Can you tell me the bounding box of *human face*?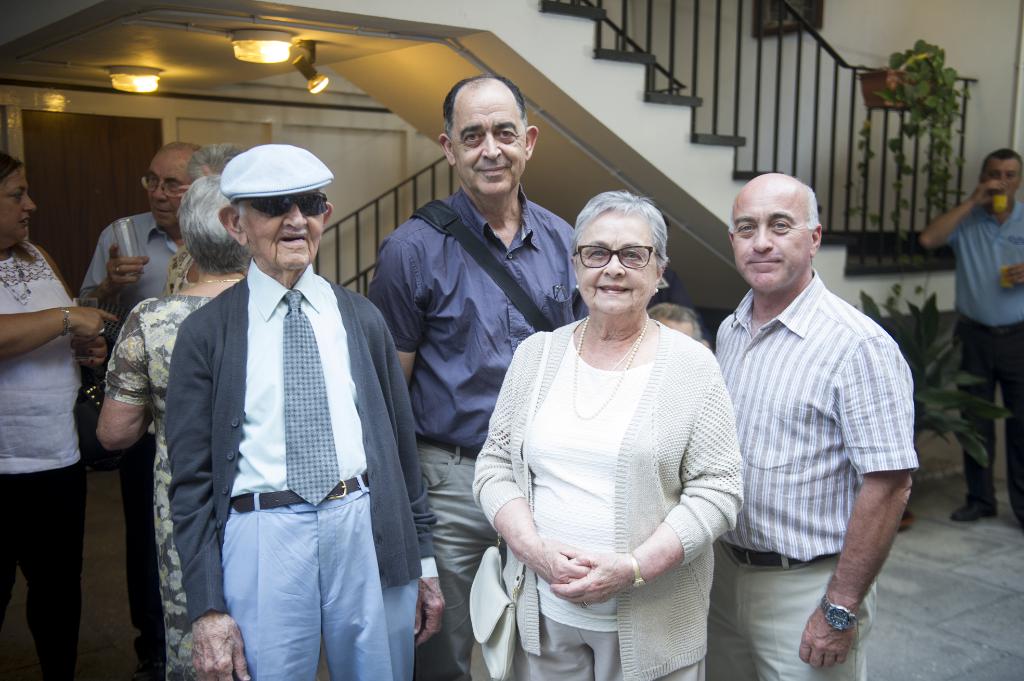
982 160 1021 196.
